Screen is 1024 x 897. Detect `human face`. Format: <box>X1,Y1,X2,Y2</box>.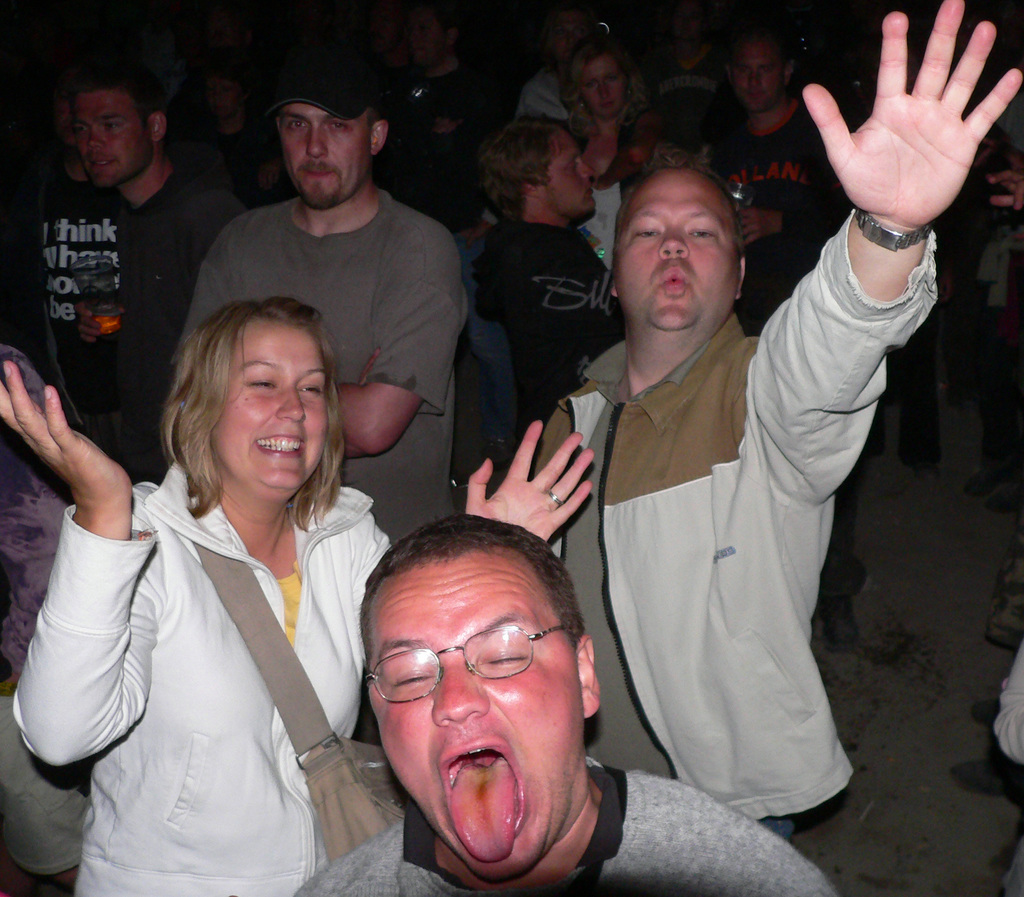
<box>582,65,625,119</box>.
